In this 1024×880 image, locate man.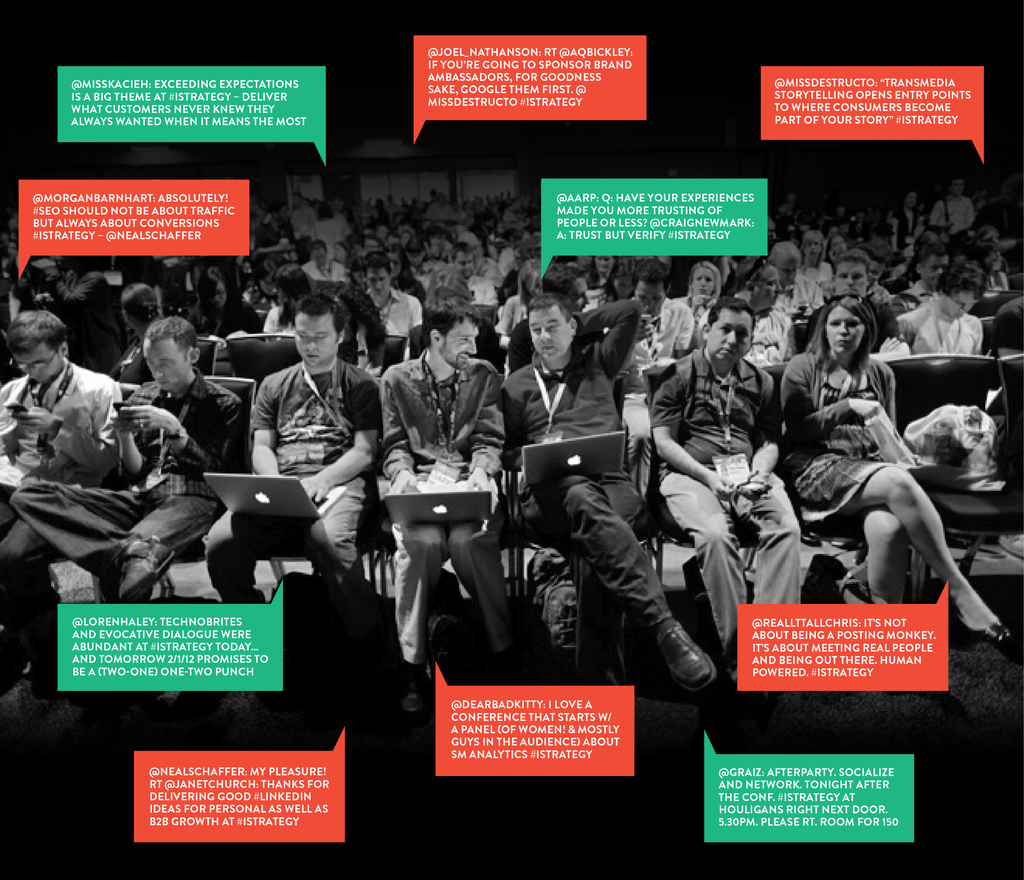
Bounding box: {"x1": 254, "y1": 277, "x2": 369, "y2": 639}.
